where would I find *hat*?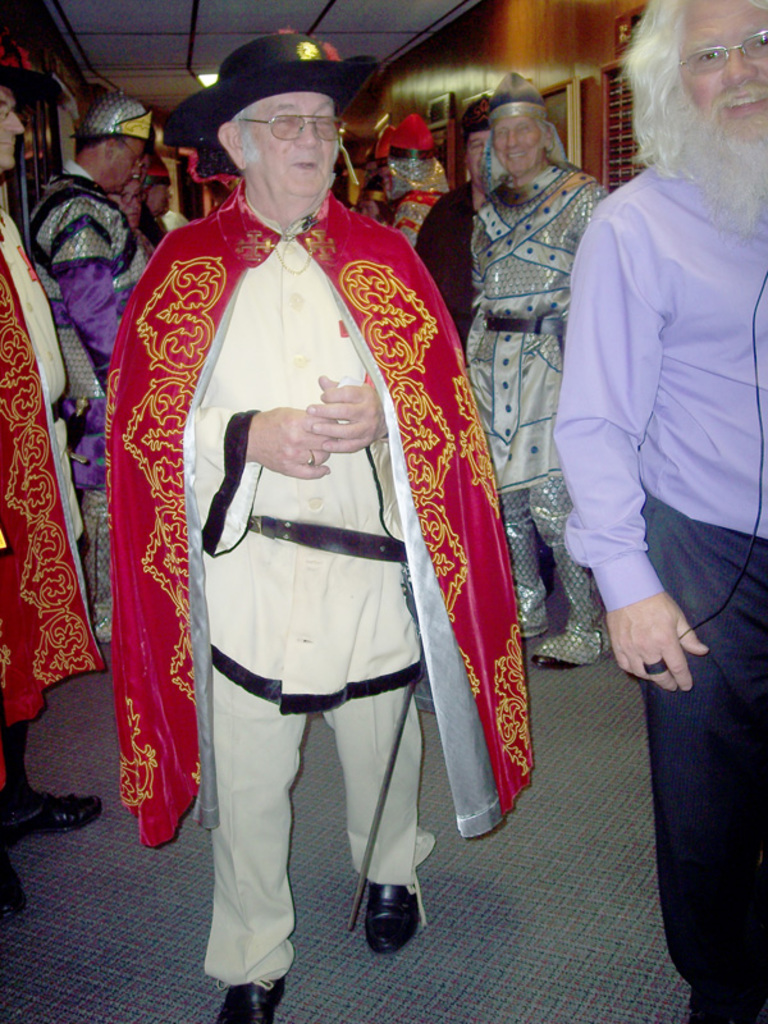
At 159, 38, 381, 159.
